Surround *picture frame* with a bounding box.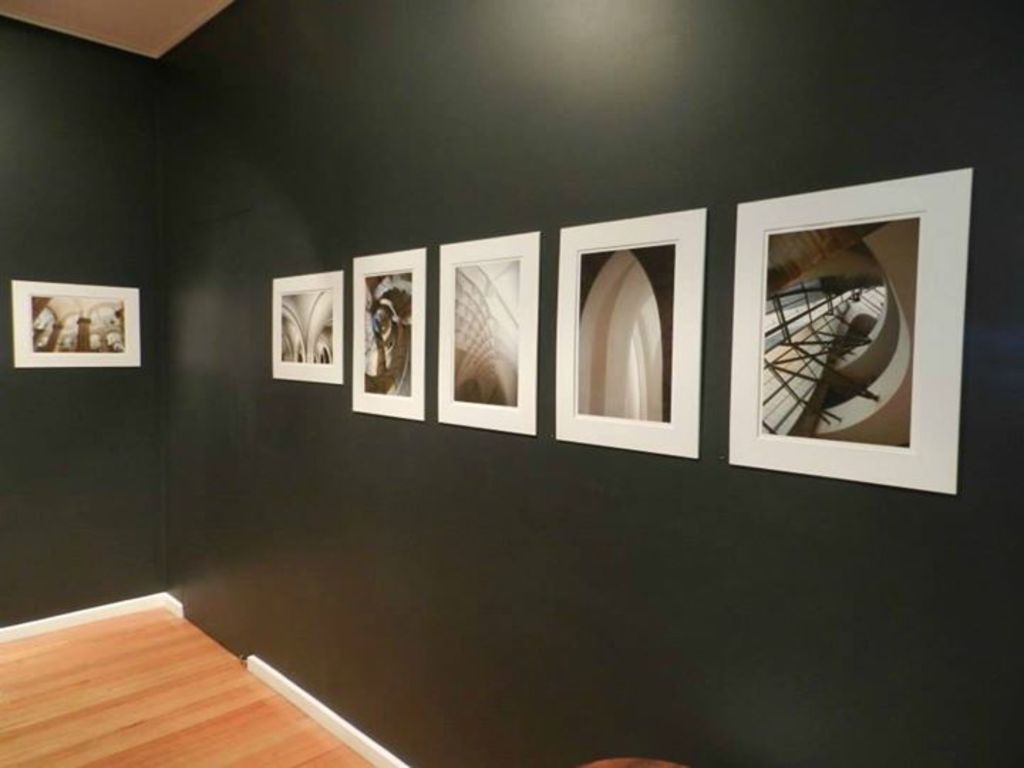
locate(273, 270, 344, 384).
